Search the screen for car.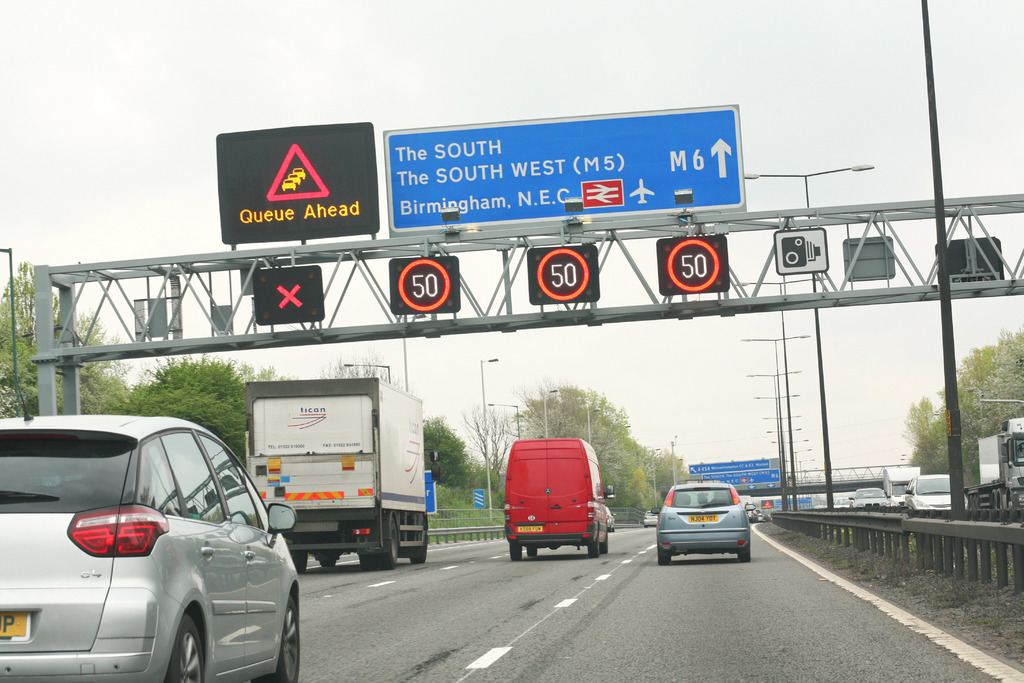
Found at (left=758, top=509, right=764, bottom=523).
